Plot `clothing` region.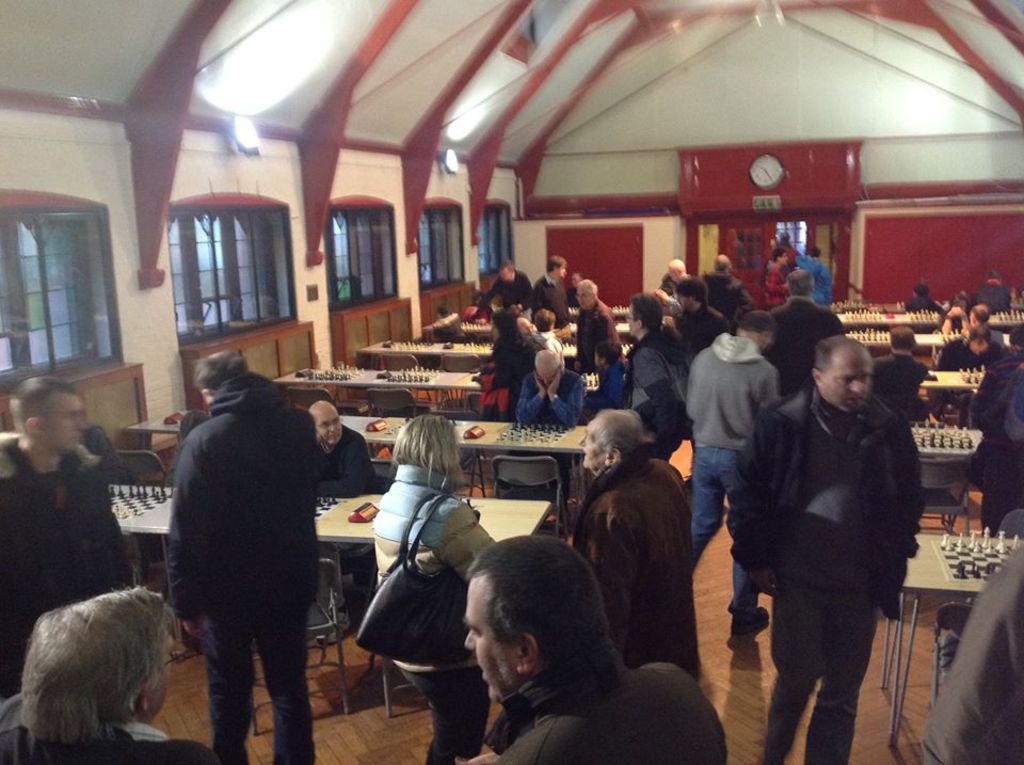
Plotted at <bbox>479, 627, 724, 764</bbox>.
